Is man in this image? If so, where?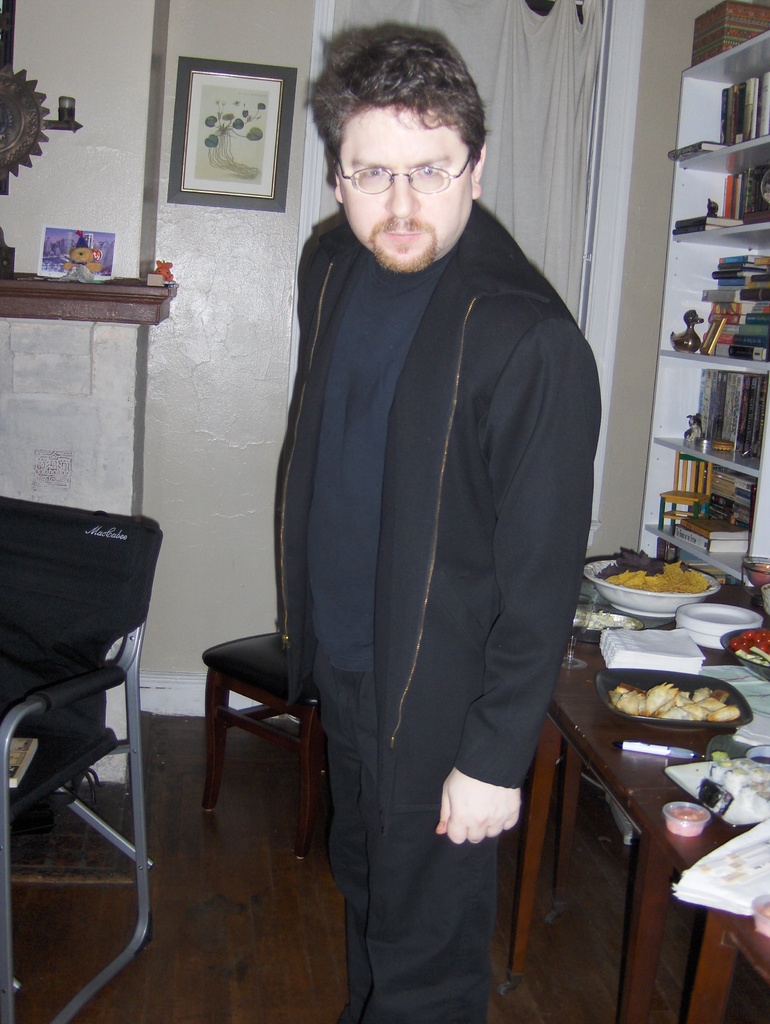
Yes, at <region>237, 28, 590, 980</region>.
